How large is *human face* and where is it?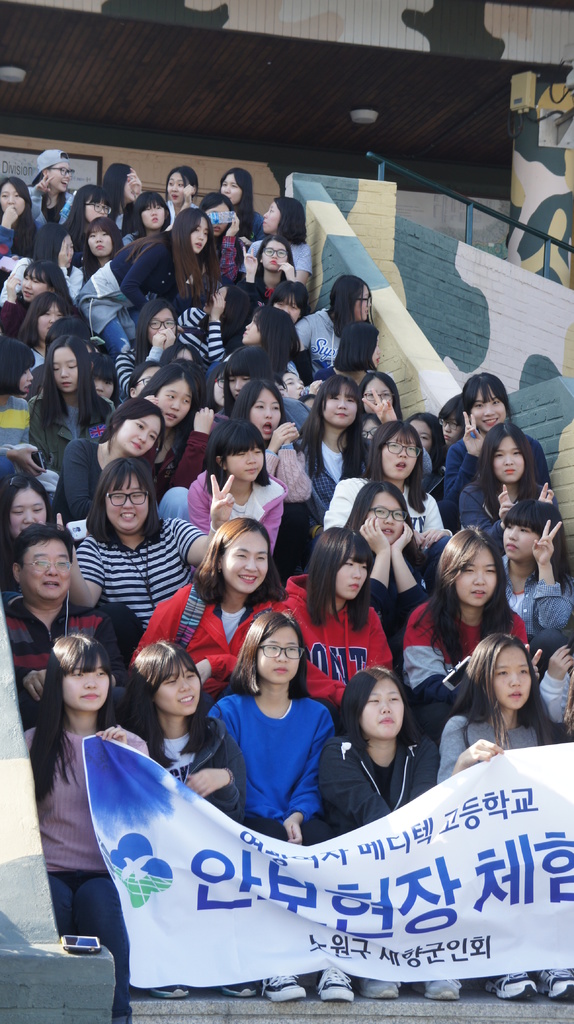
Bounding box: Rect(471, 387, 506, 433).
